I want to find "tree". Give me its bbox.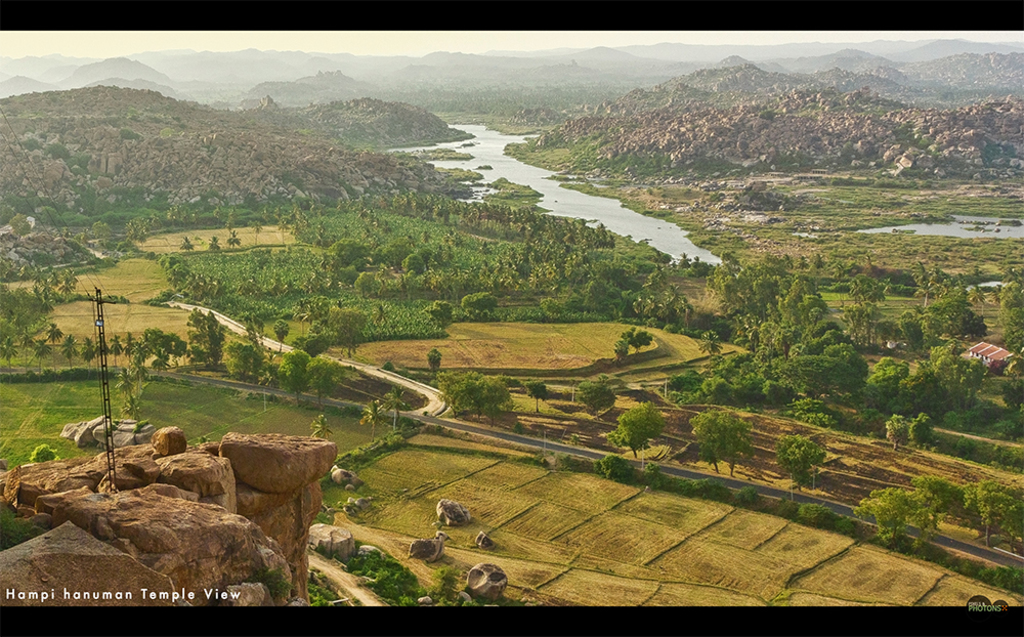
left=525, top=377, right=549, bottom=412.
